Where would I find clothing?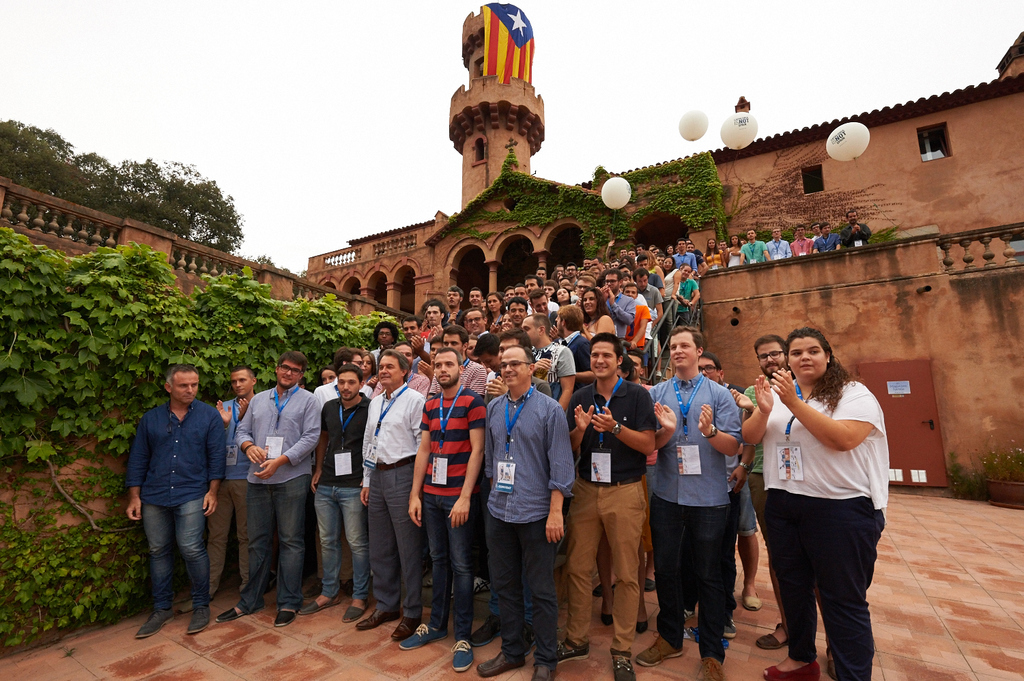
At box(128, 393, 231, 624).
